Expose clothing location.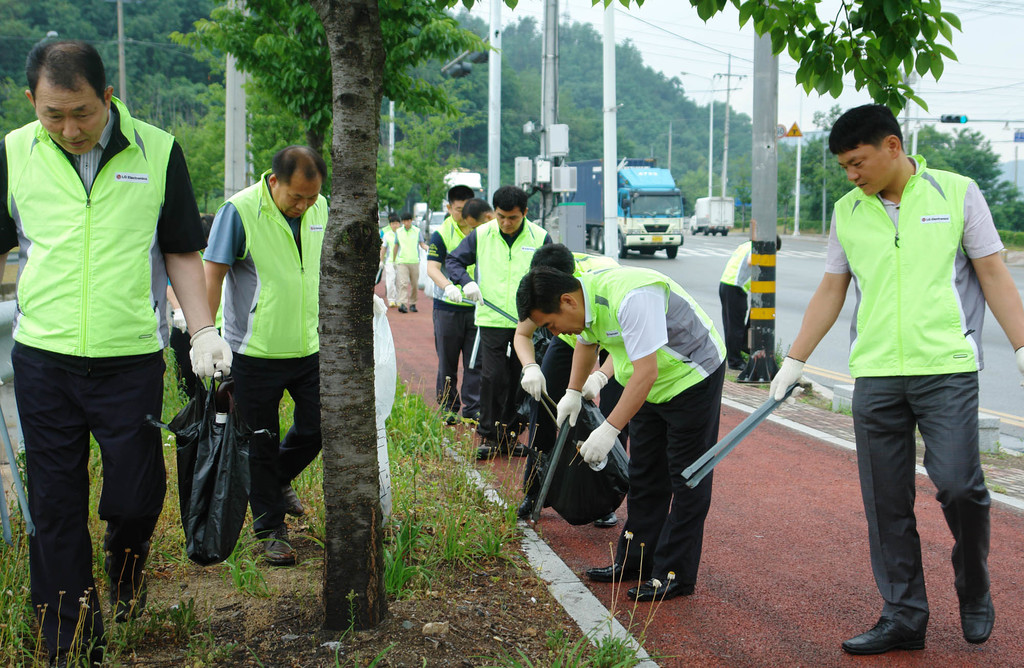
Exposed at BBox(446, 218, 554, 329).
